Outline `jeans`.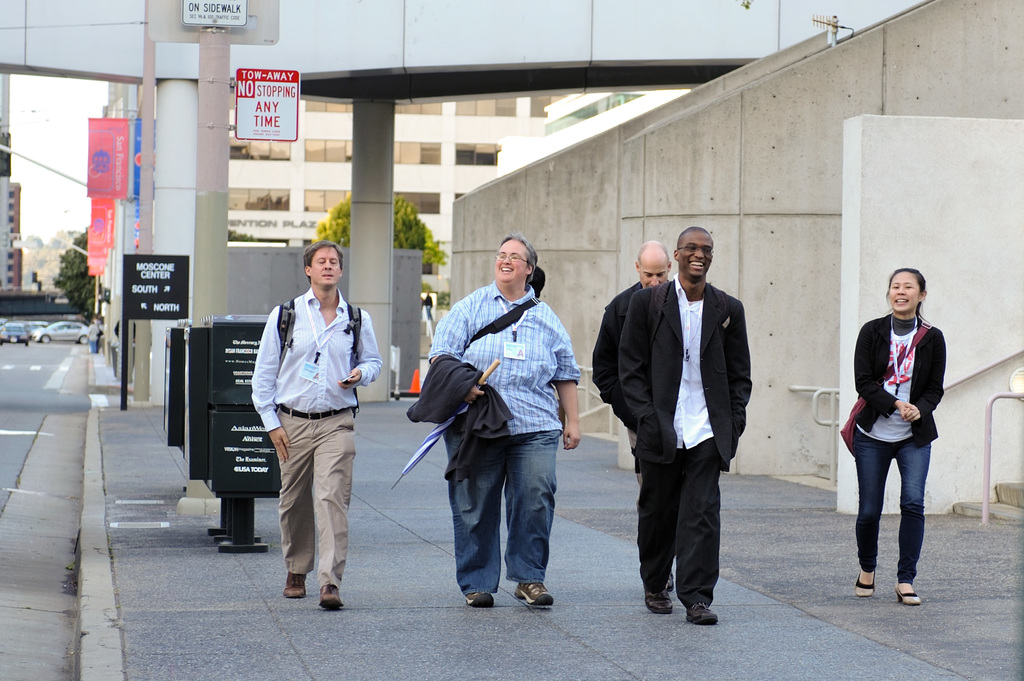
Outline: 444 423 562 592.
